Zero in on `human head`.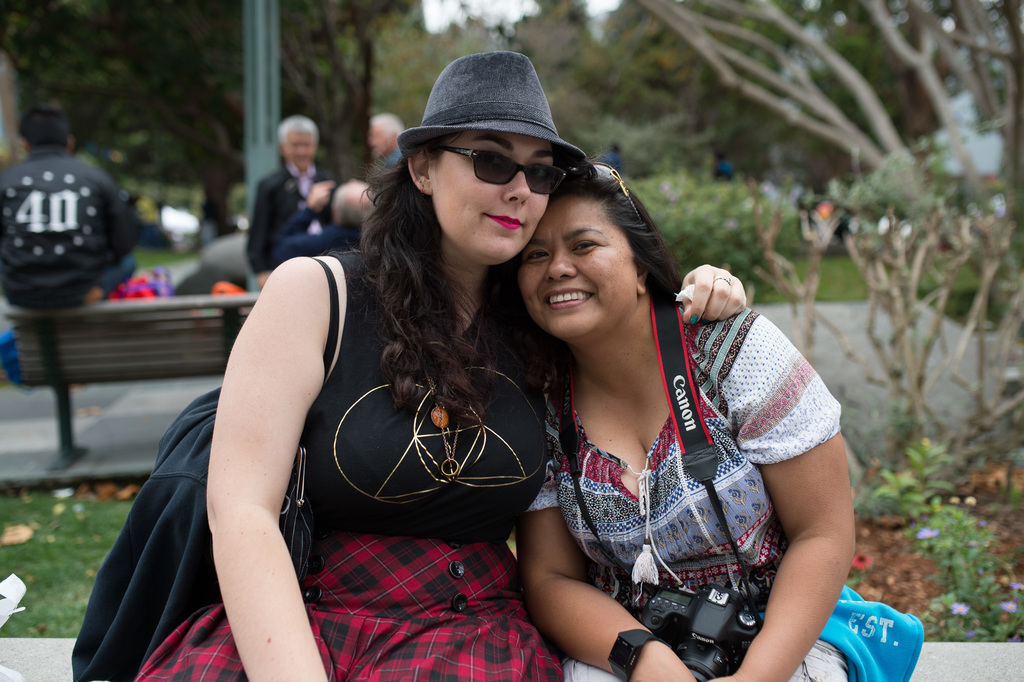
Zeroed in: bbox=(406, 108, 545, 262).
